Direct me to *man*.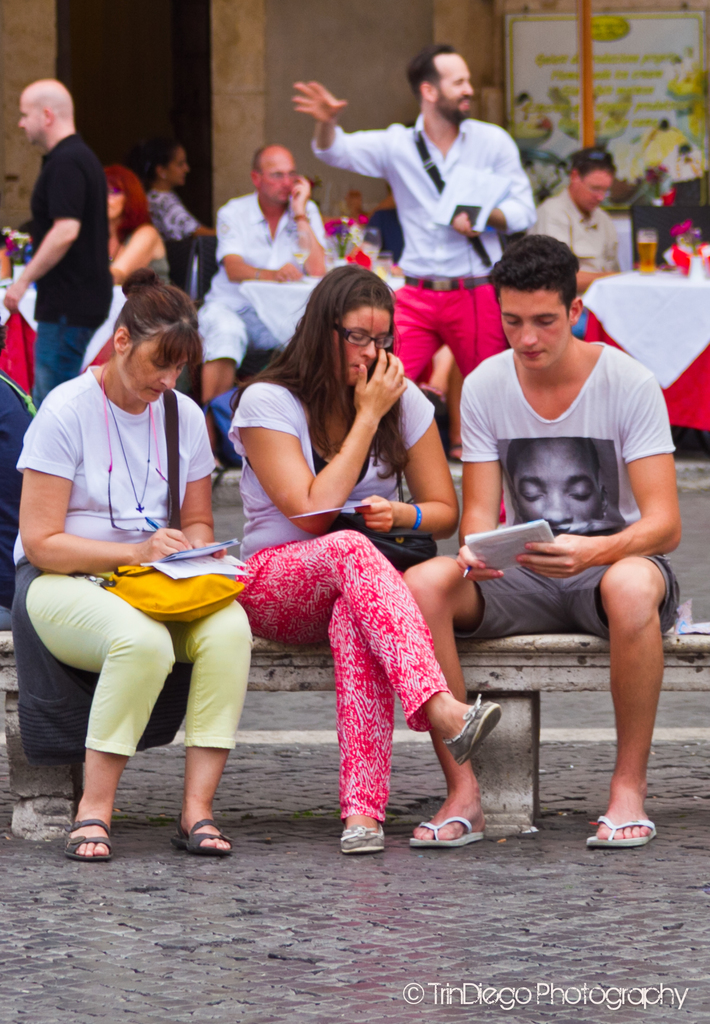
Direction: bbox=[291, 46, 532, 524].
